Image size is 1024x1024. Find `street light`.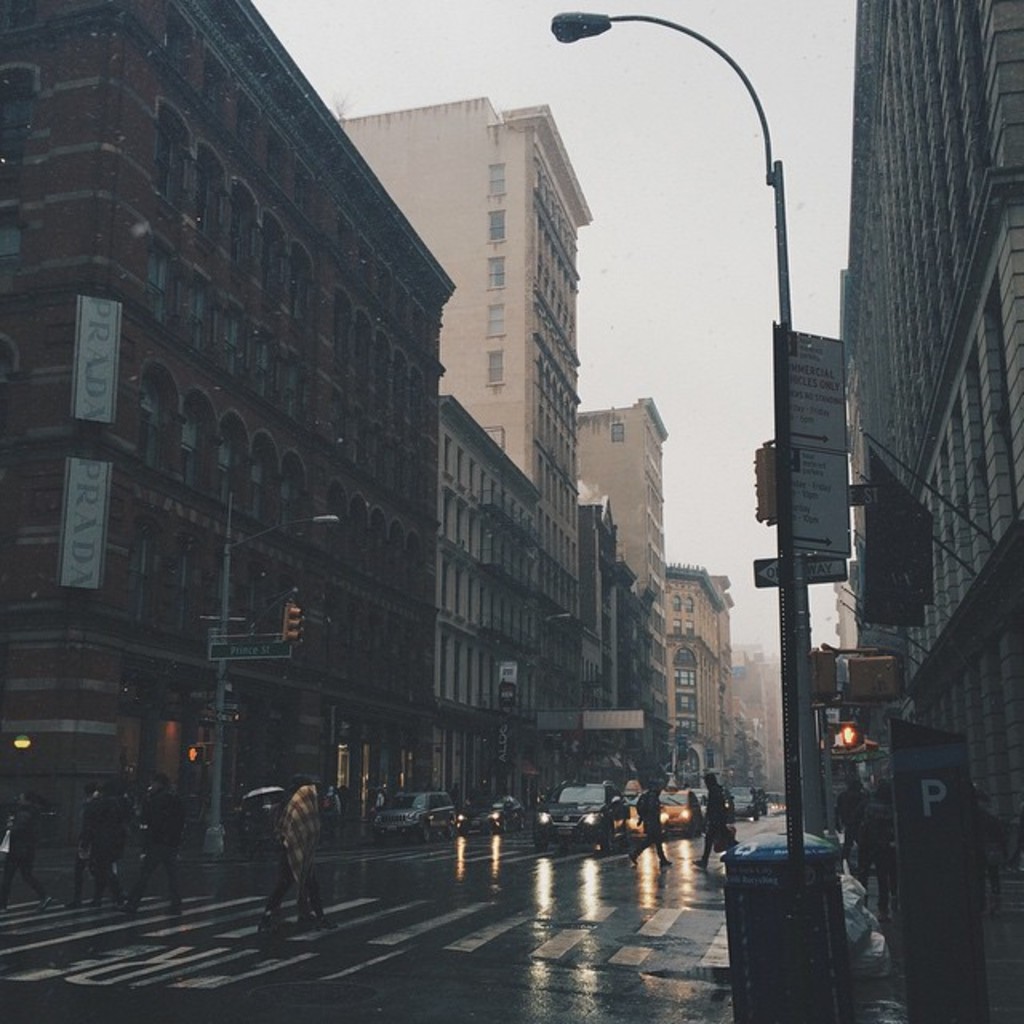
541:11:821:810.
